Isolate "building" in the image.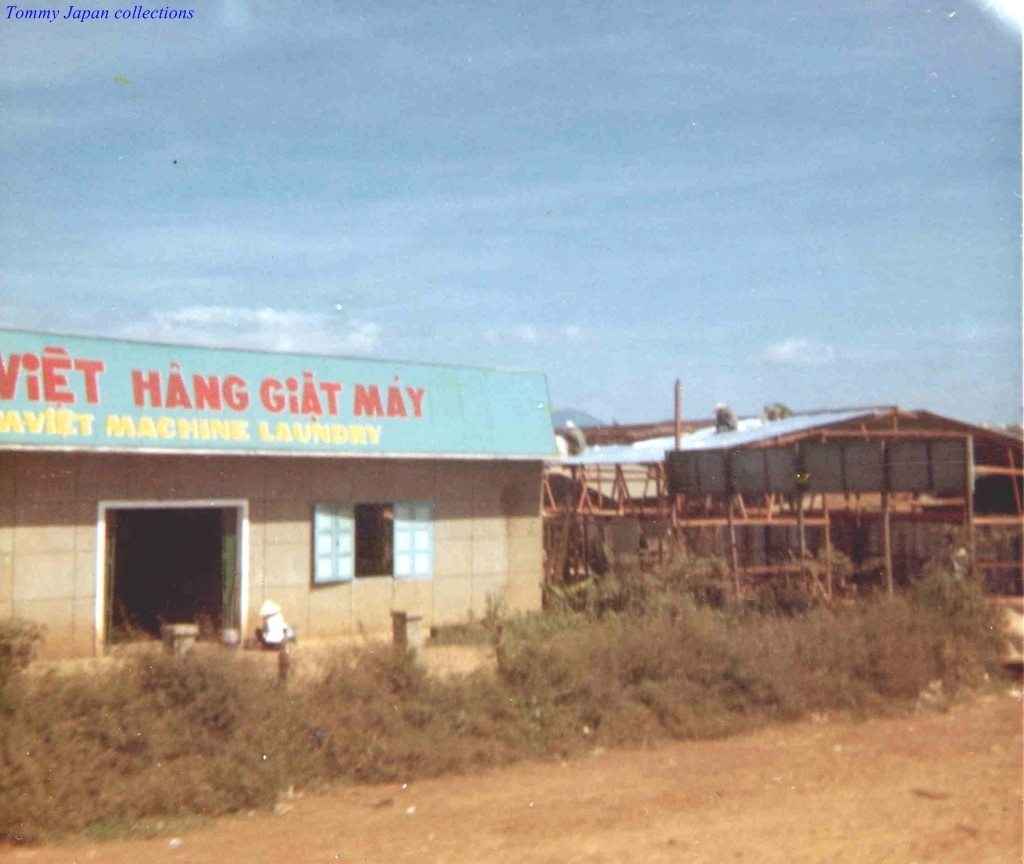
Isolated region: (0, 325, 558, 673).
